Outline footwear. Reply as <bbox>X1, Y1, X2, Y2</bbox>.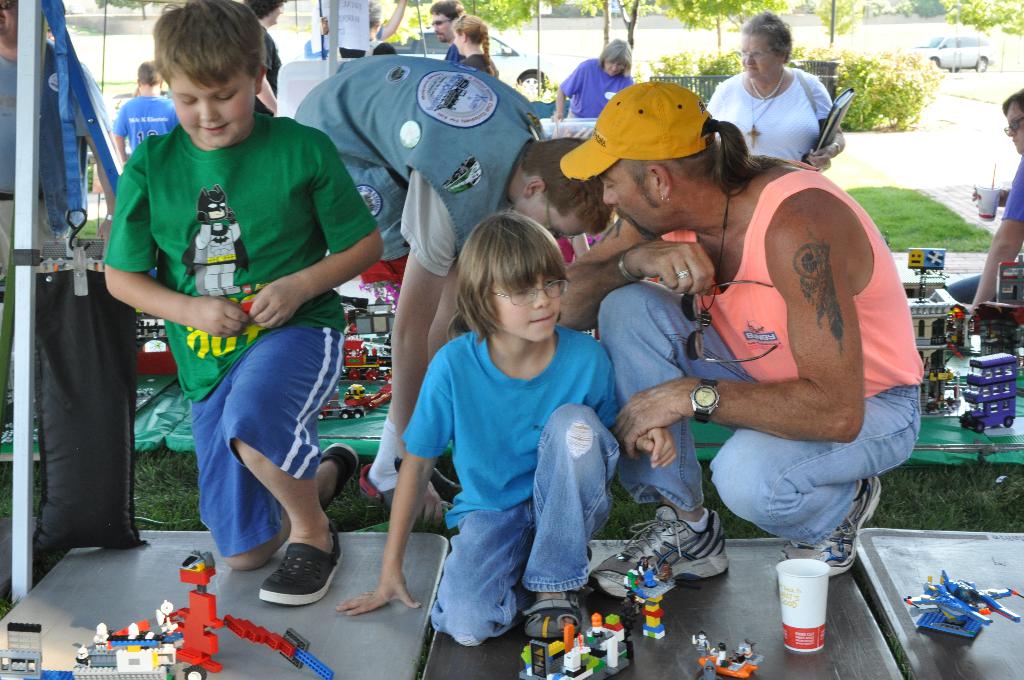
<bbox>255, 535, 330, 617</bbox>.
